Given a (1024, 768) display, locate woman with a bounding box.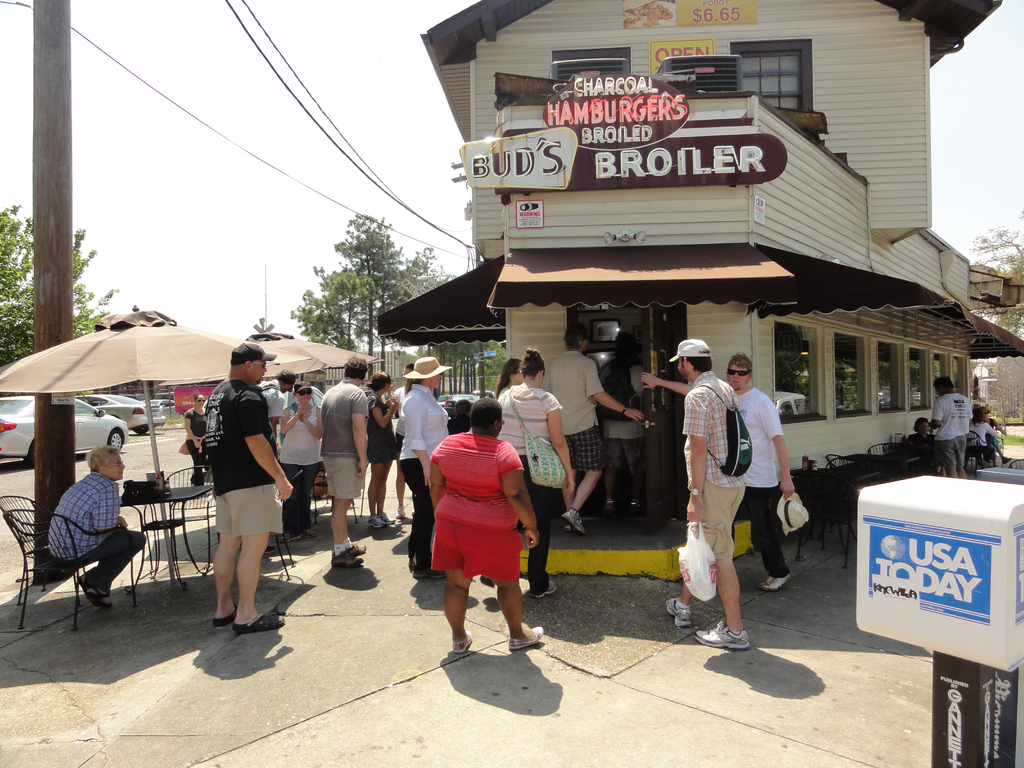
Located: region(365, 369, 398, 529).
